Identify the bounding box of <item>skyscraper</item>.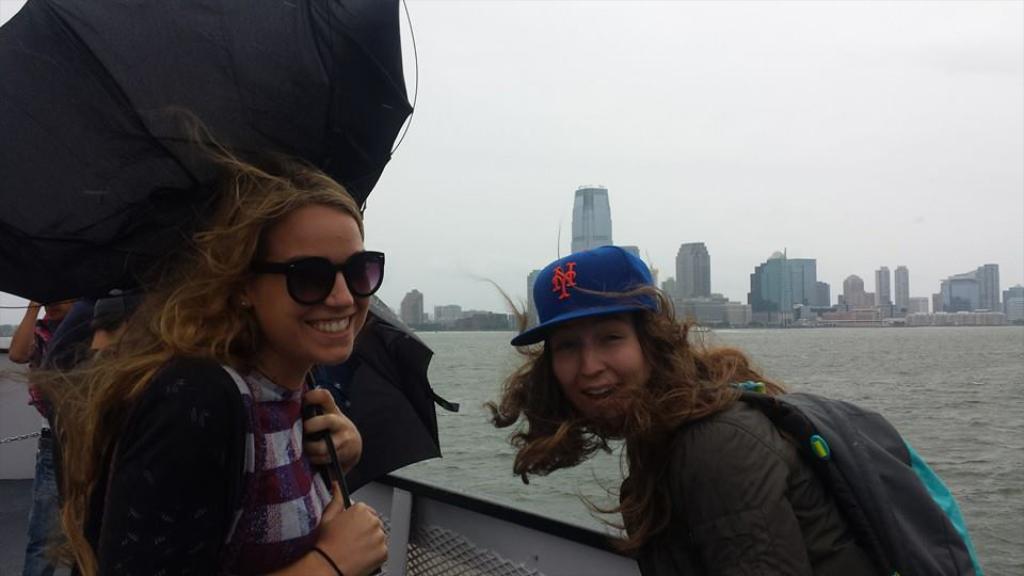
<bbox>393, 287, 422, 326</bbox>.
